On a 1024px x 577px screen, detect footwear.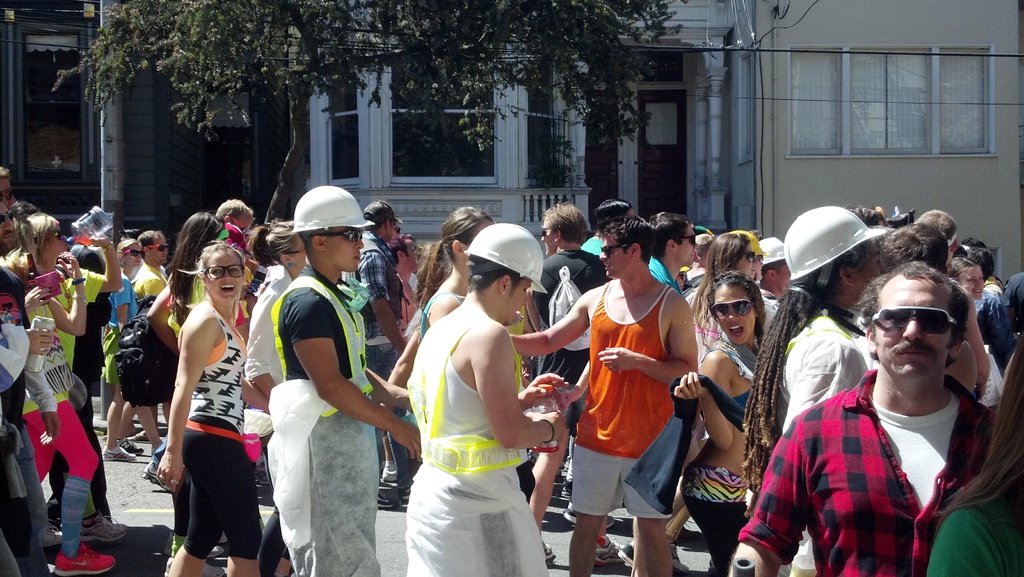
x1=564 y1=498 x2=616 y2=526.
